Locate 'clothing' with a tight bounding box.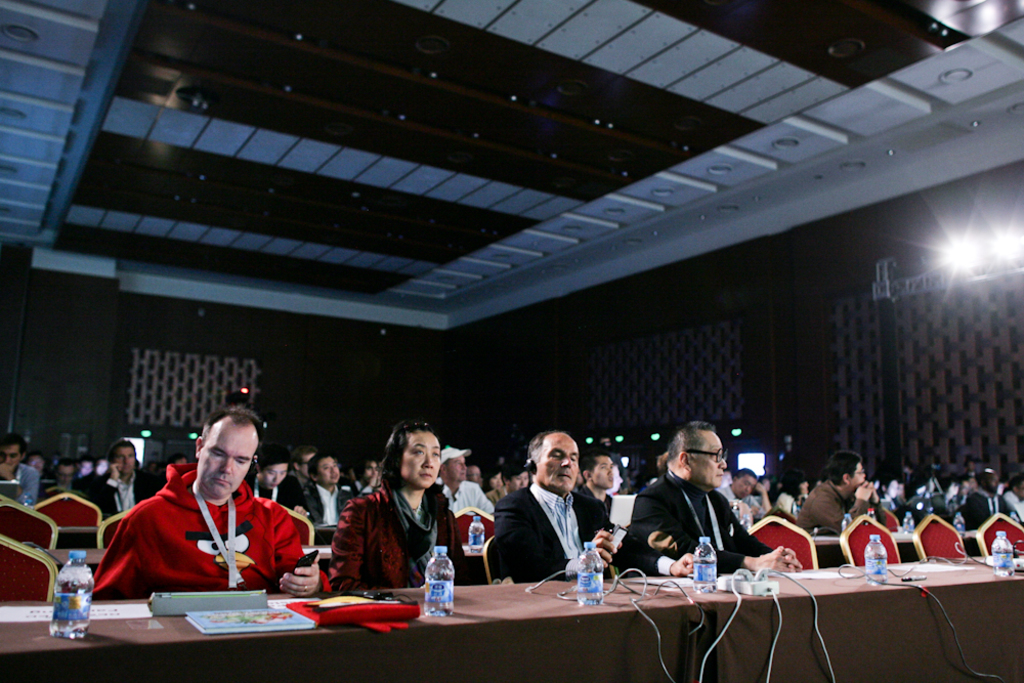
l=627, t=475, r=777, b=578.
